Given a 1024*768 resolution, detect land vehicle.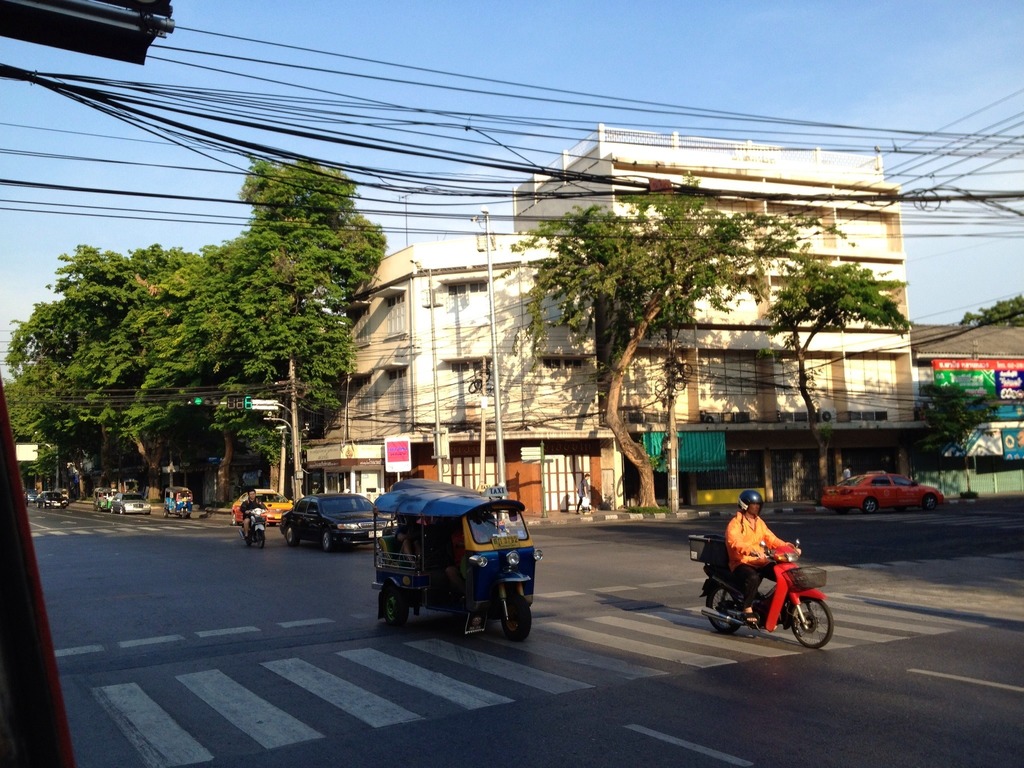
817 470 947 514.
